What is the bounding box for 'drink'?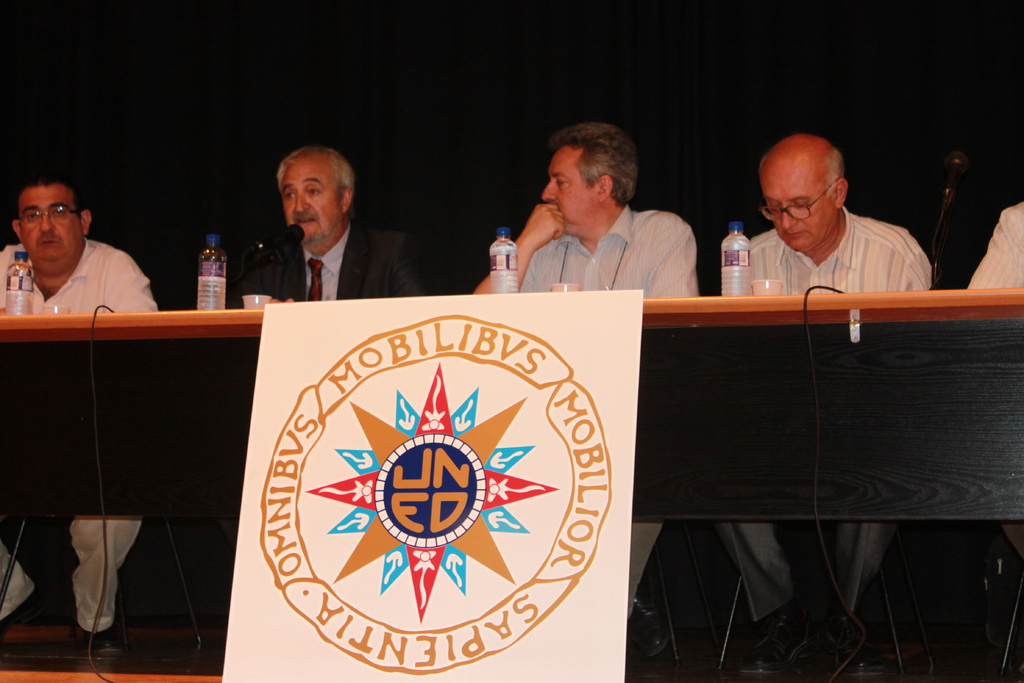
bbox=(198, 235, 223, 314).
